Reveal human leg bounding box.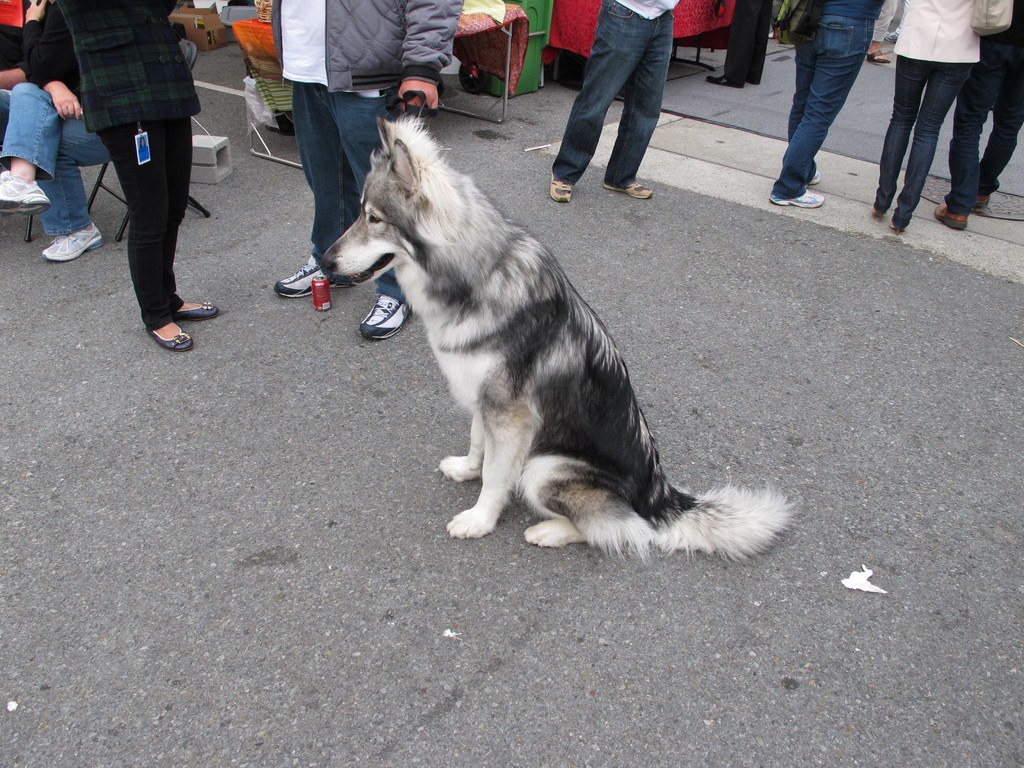
Revealed: 0/74/64/211.
